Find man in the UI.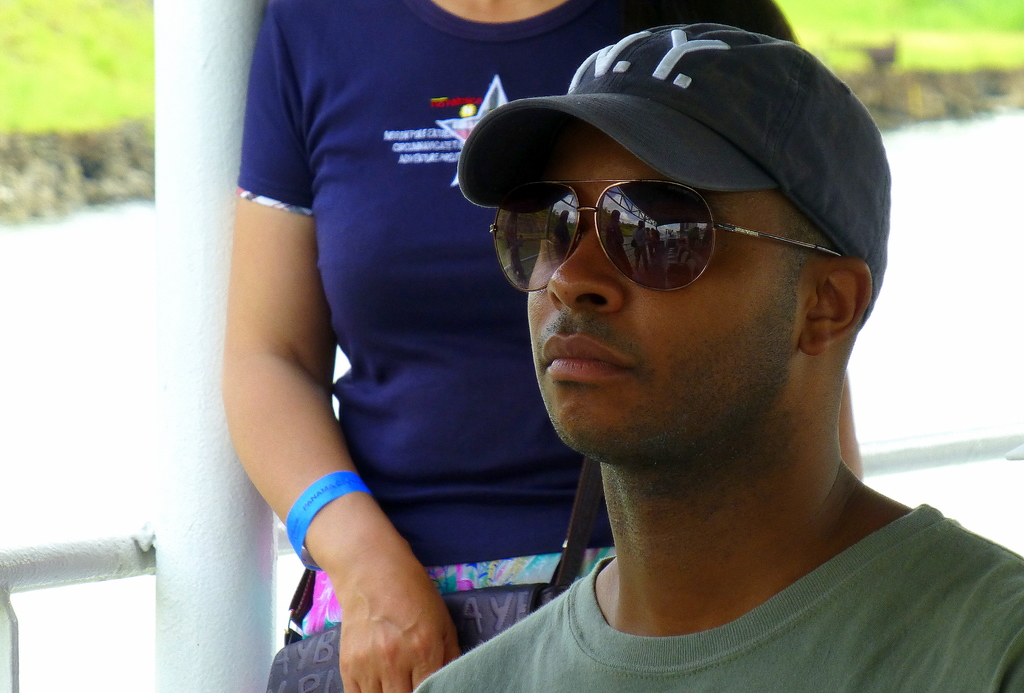
UI element at l=397, t=20, r=1023, b=692.
